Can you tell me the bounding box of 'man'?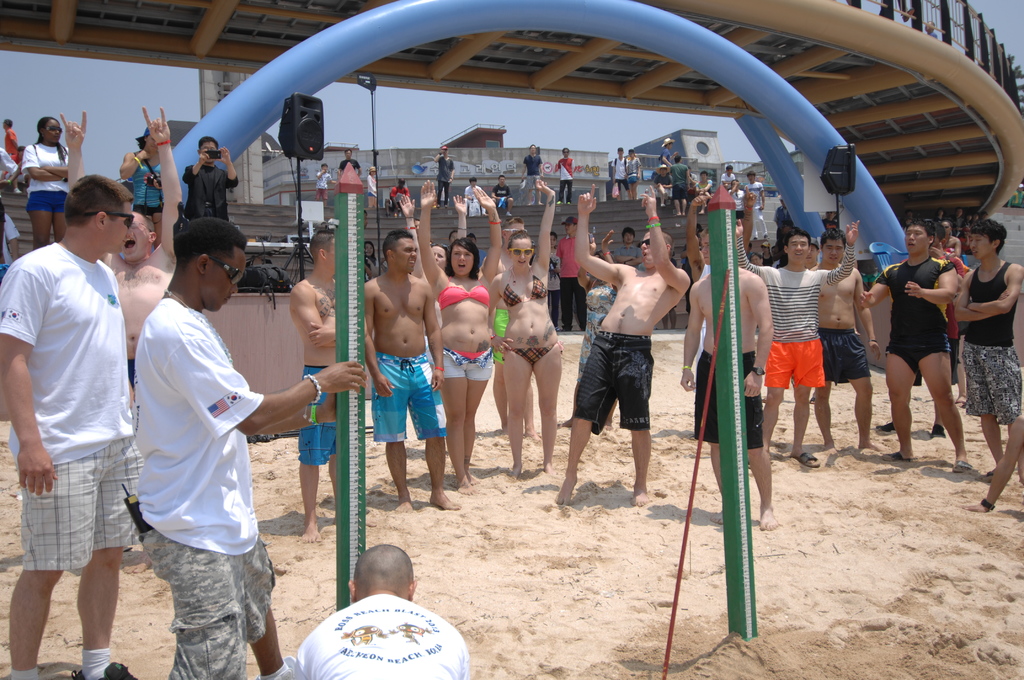
489:175:513:215.
